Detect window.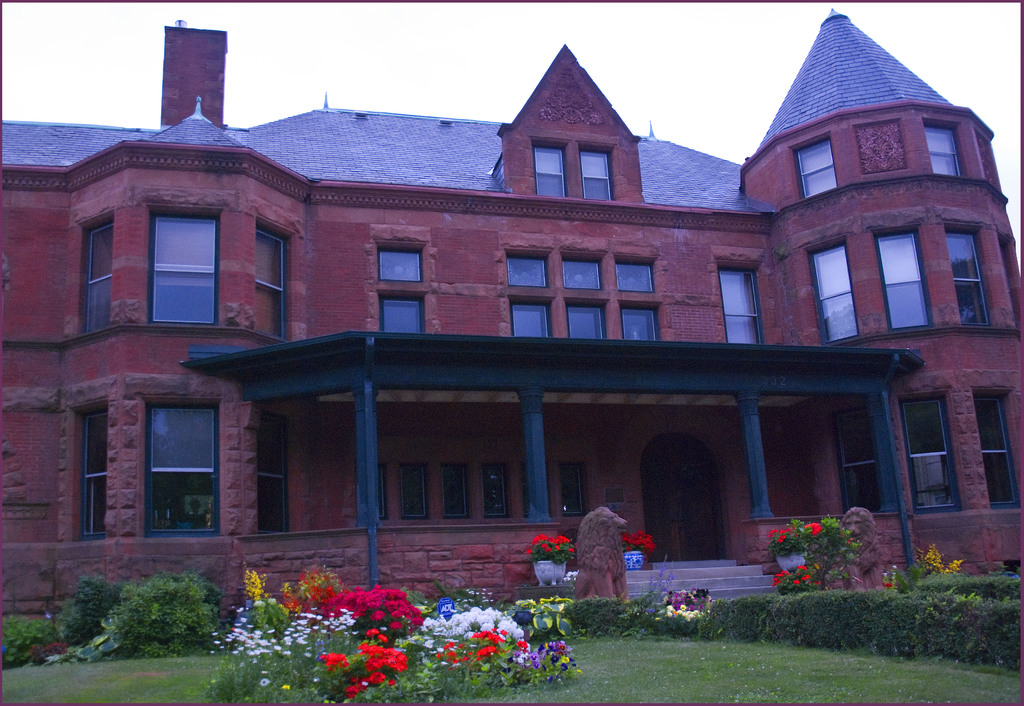
Detected at Rect(924, 124, 960, 174).
